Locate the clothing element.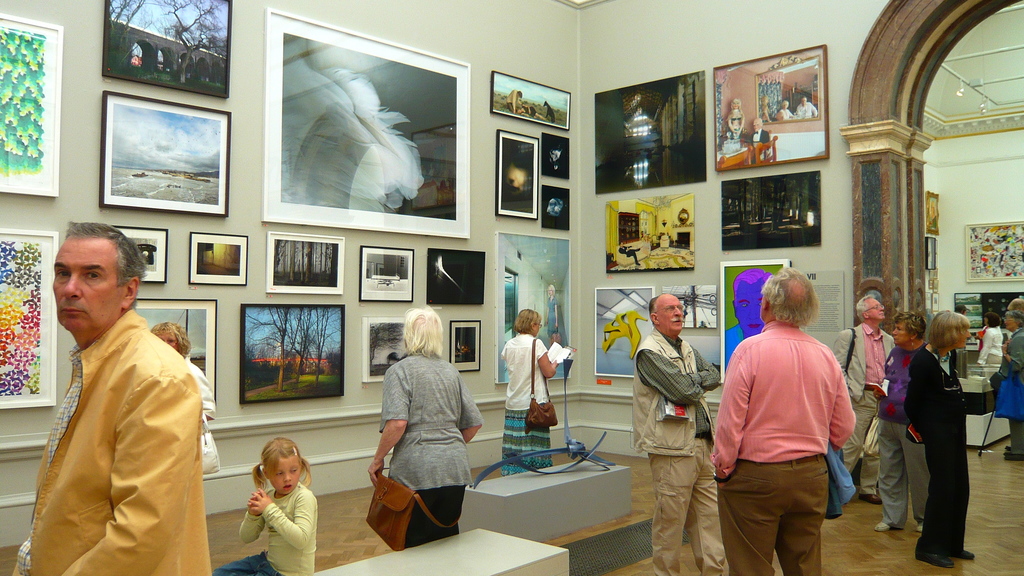
Element bbox: x1=989 y1=328 x2=1023 y2=453.
